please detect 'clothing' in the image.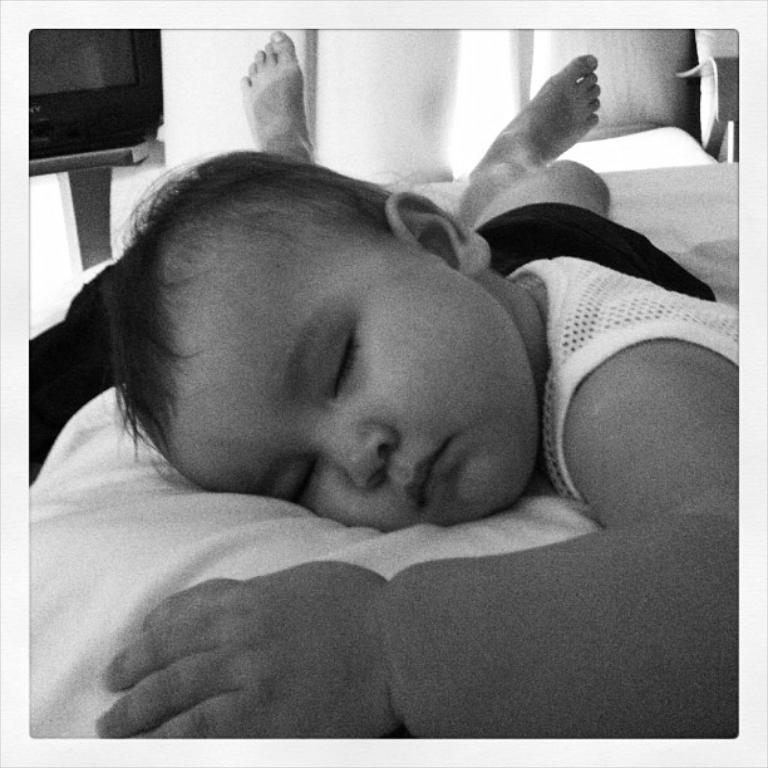
<region>504, 256, 740, 508</region>.
